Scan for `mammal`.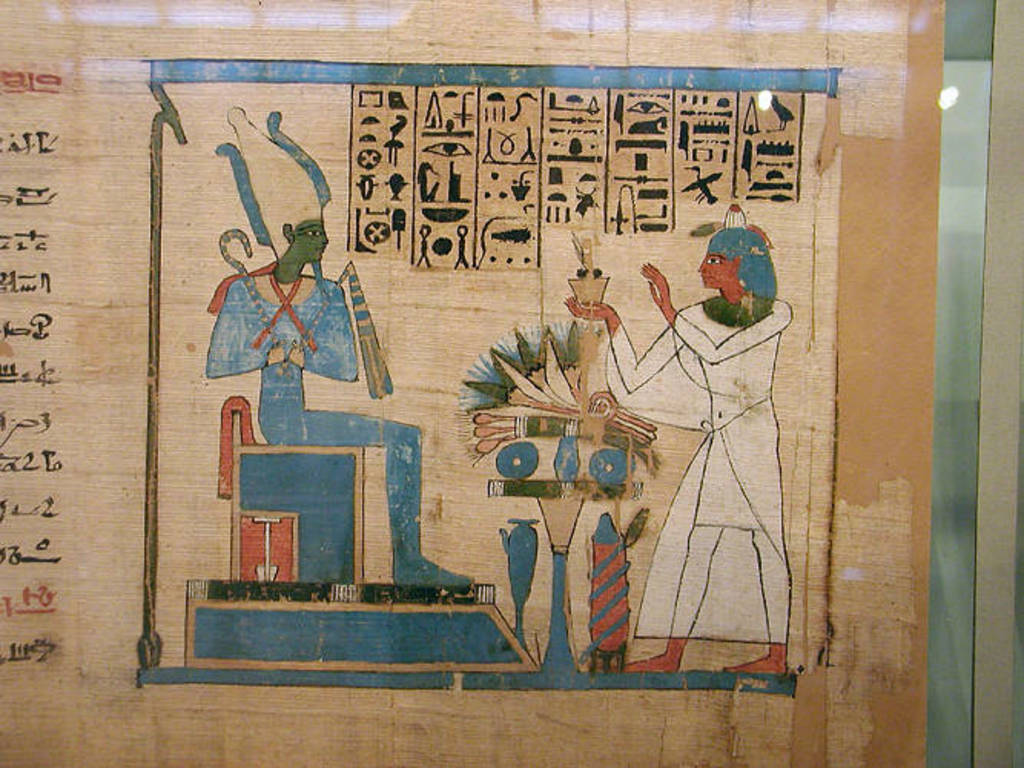
Scan result: left=203, top=100, right=477, bottom=594.
